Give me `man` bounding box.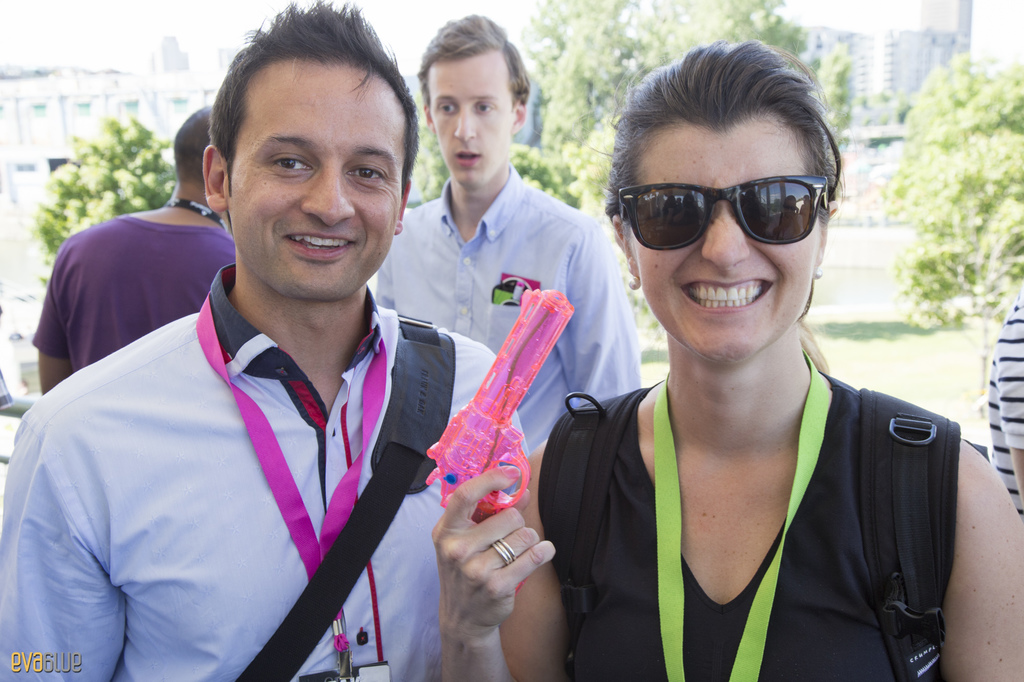
Rect(34, 104, 244, 390).
